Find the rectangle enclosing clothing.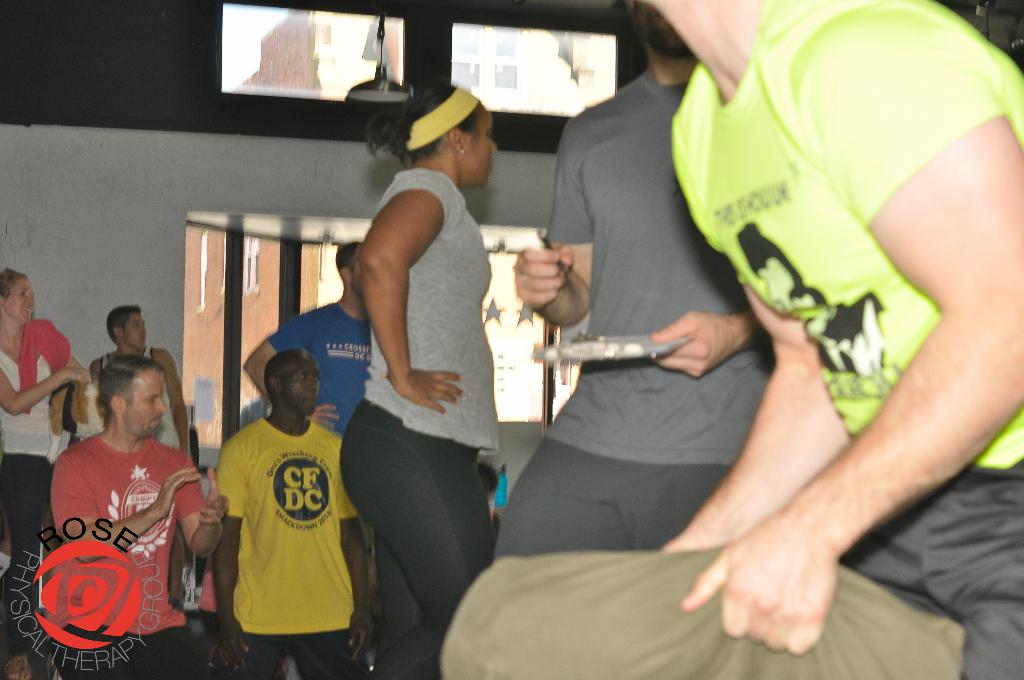
region(666, 0, 1023, 674).
